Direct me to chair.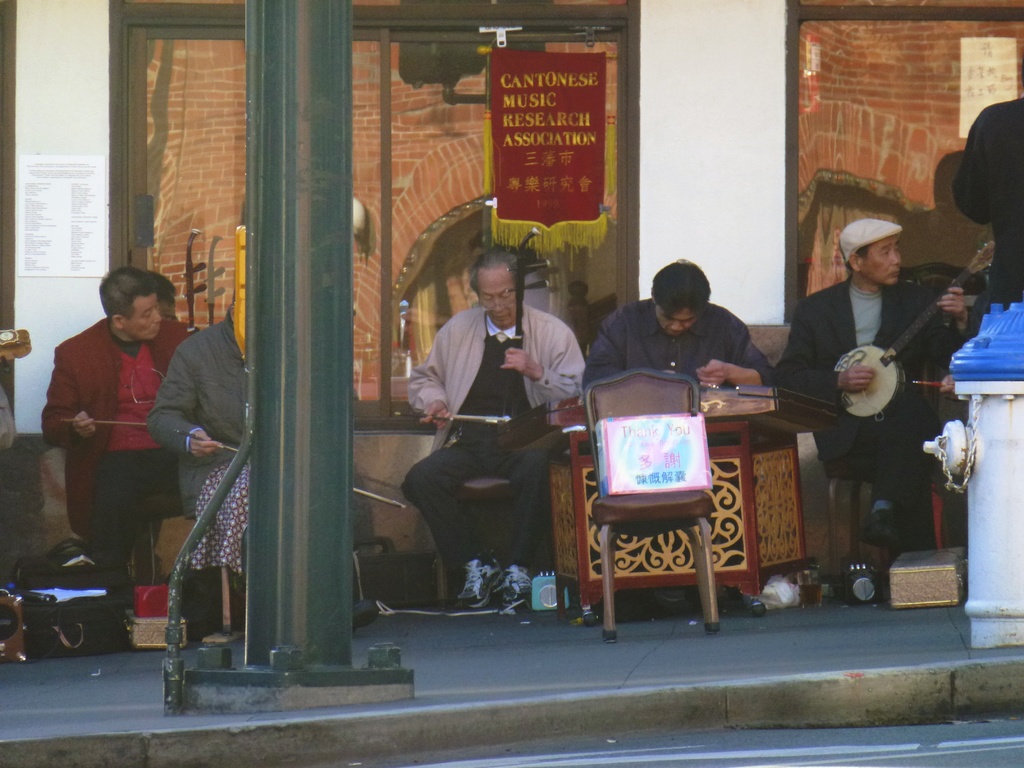
Direction: [left=829, top=367, right=947, bottom=589].
